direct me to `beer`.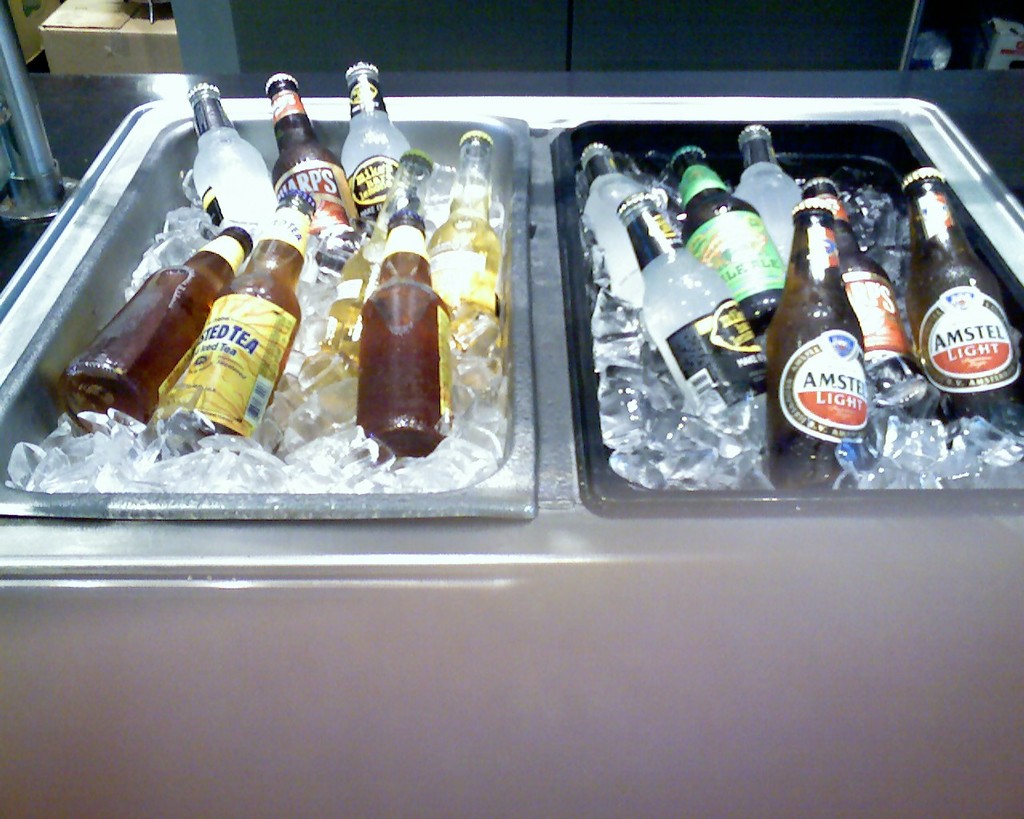
Direction: 422 124 506 371.
